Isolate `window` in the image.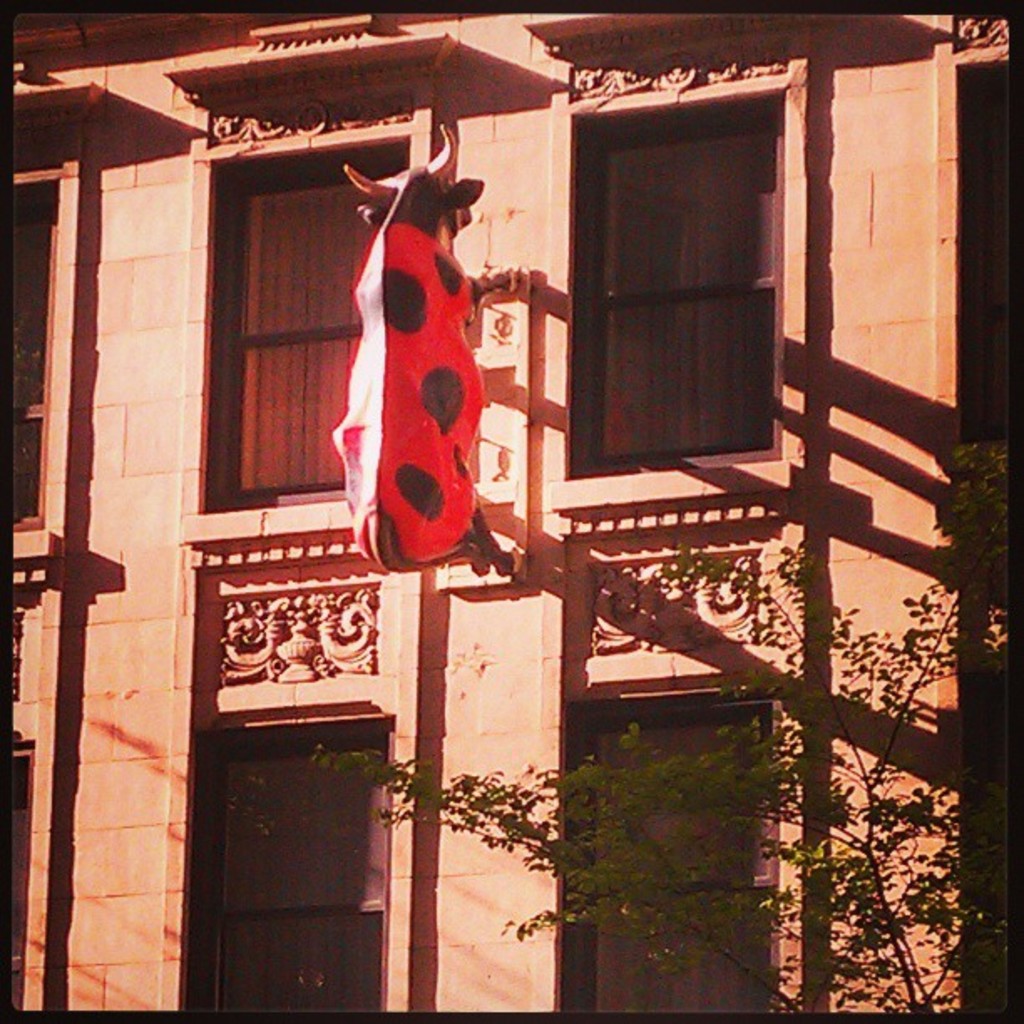
Isolated region: (557, 694, 766, 1014).
